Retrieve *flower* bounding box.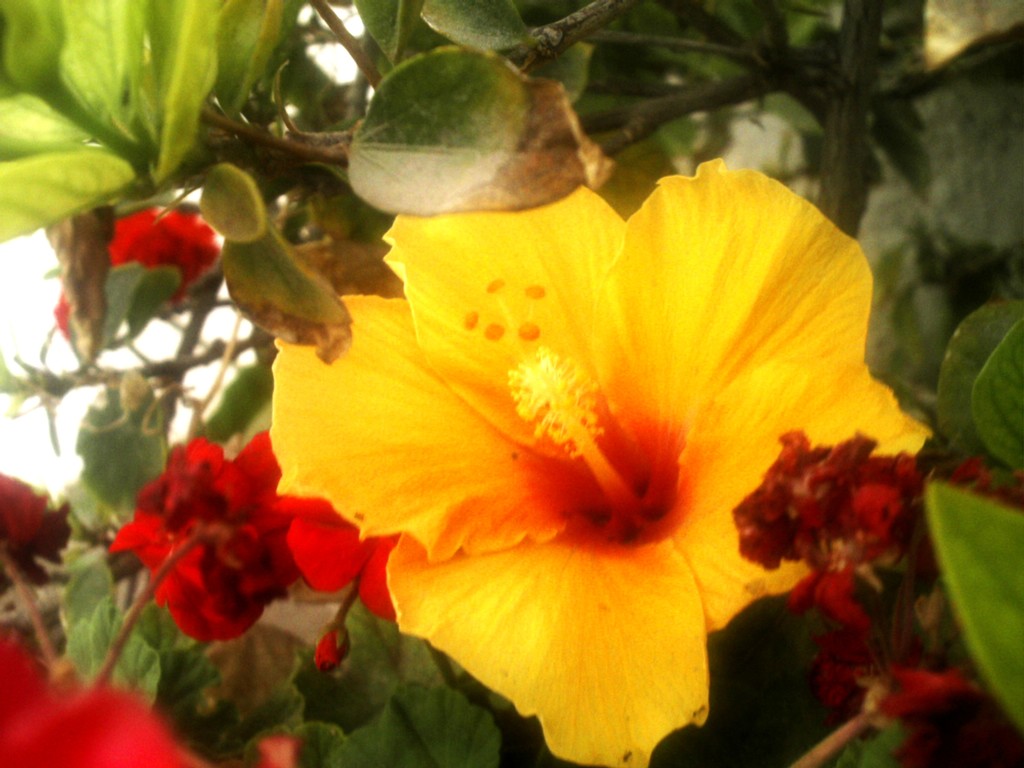
Bounding box: BBox(97, 416, 345, 664).
